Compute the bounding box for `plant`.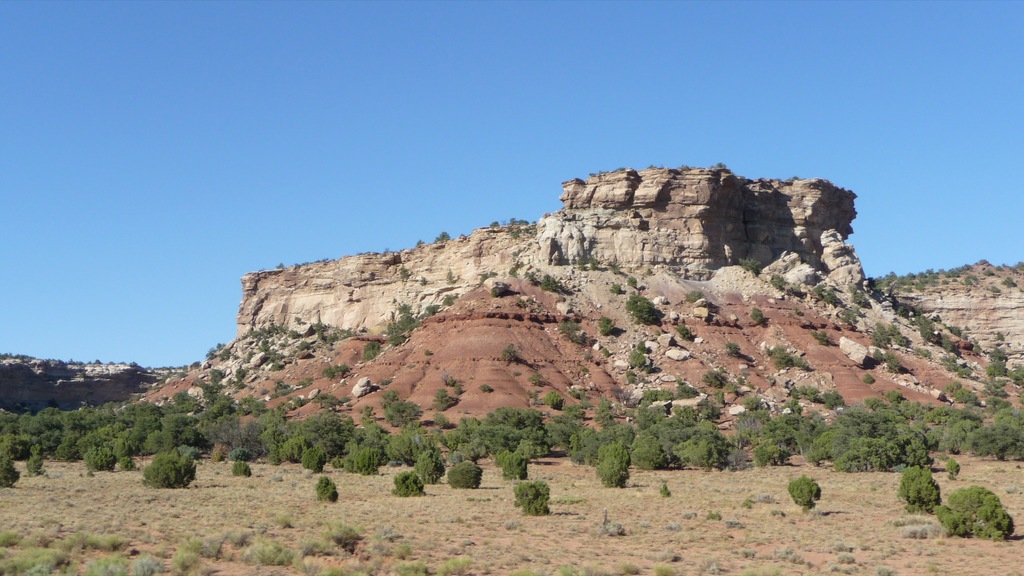
793/354/804/367.
